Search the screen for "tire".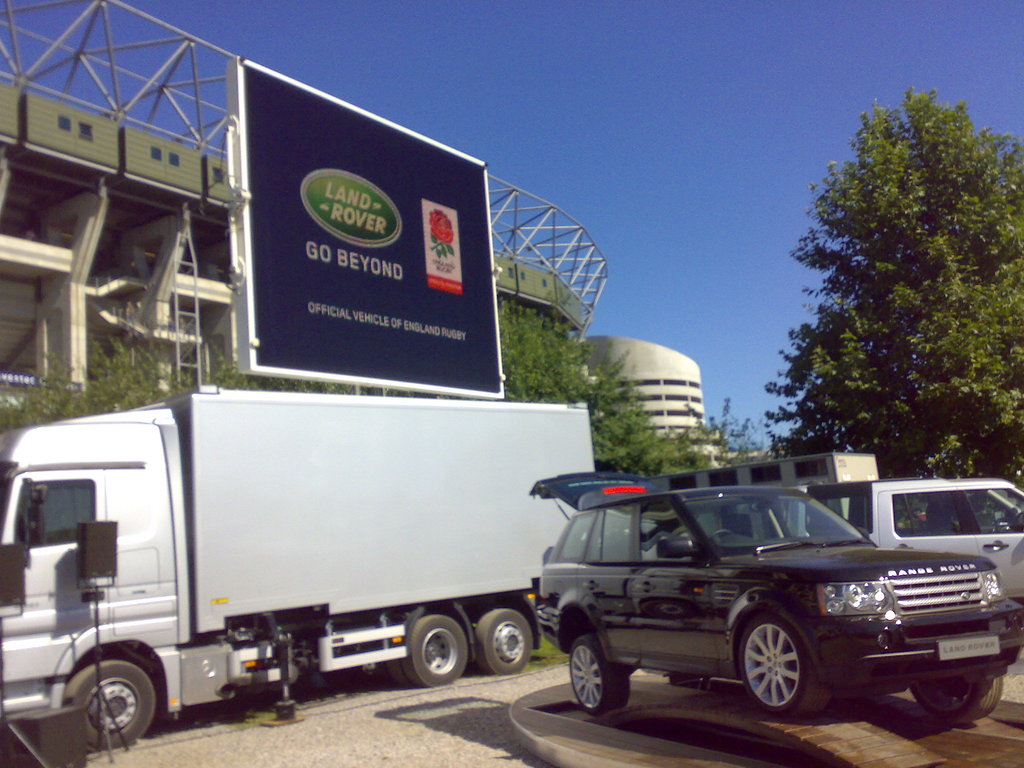
Found at (x1=404, y1=614, x2=468, y2=685).
